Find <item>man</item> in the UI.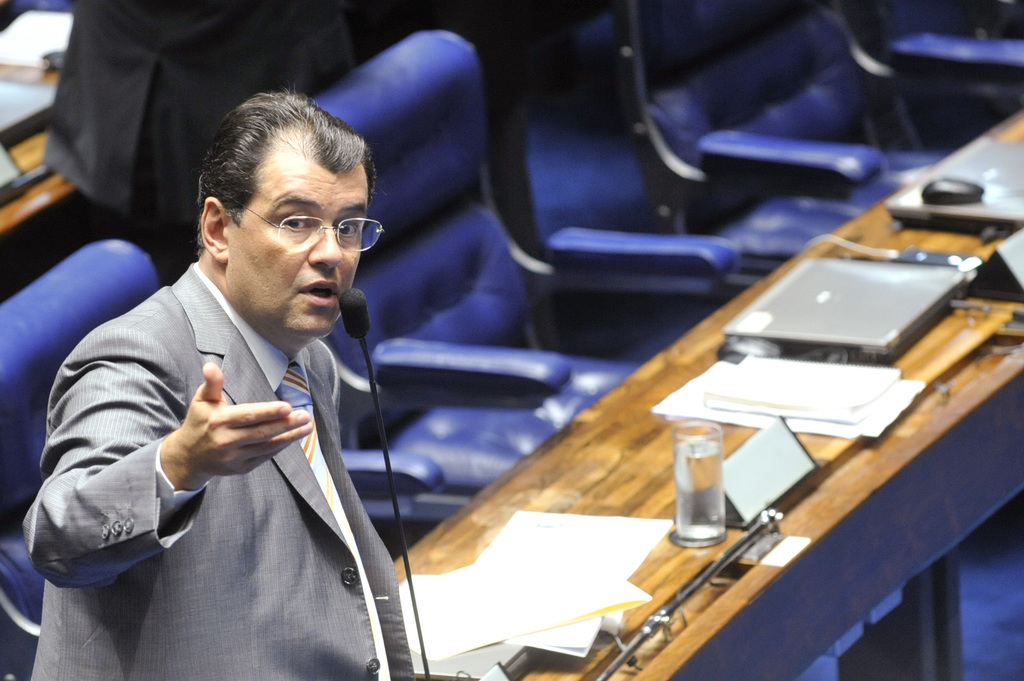
UI element at Rect(38, 99, 476, 669).
